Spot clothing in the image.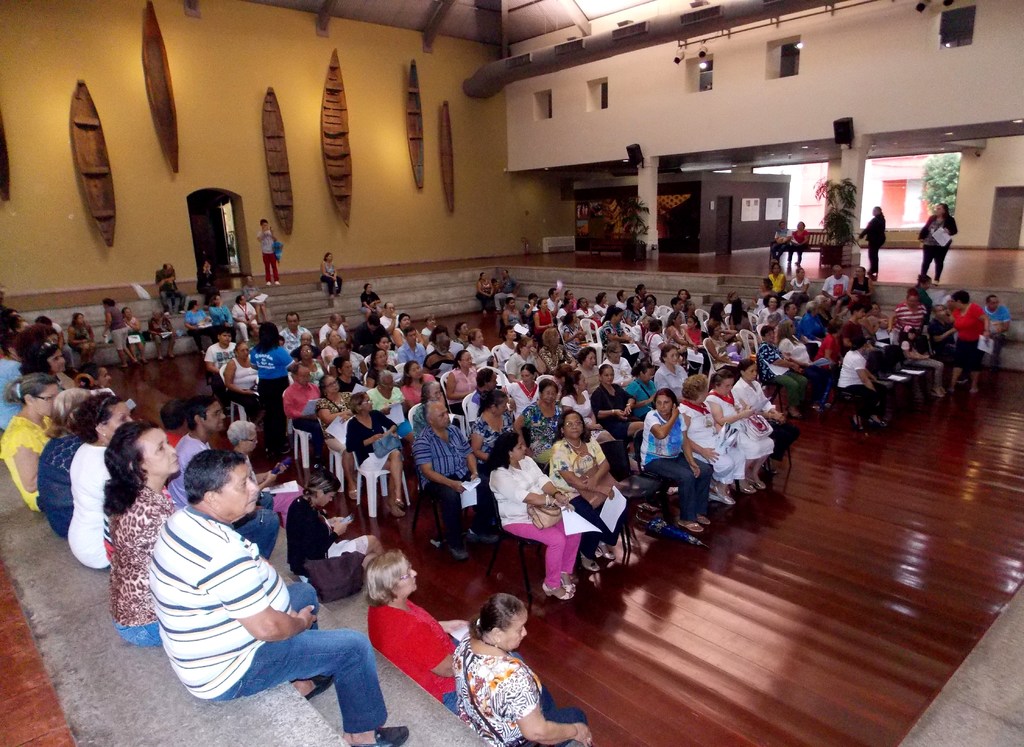
clothing found at 323,384,371,432.
